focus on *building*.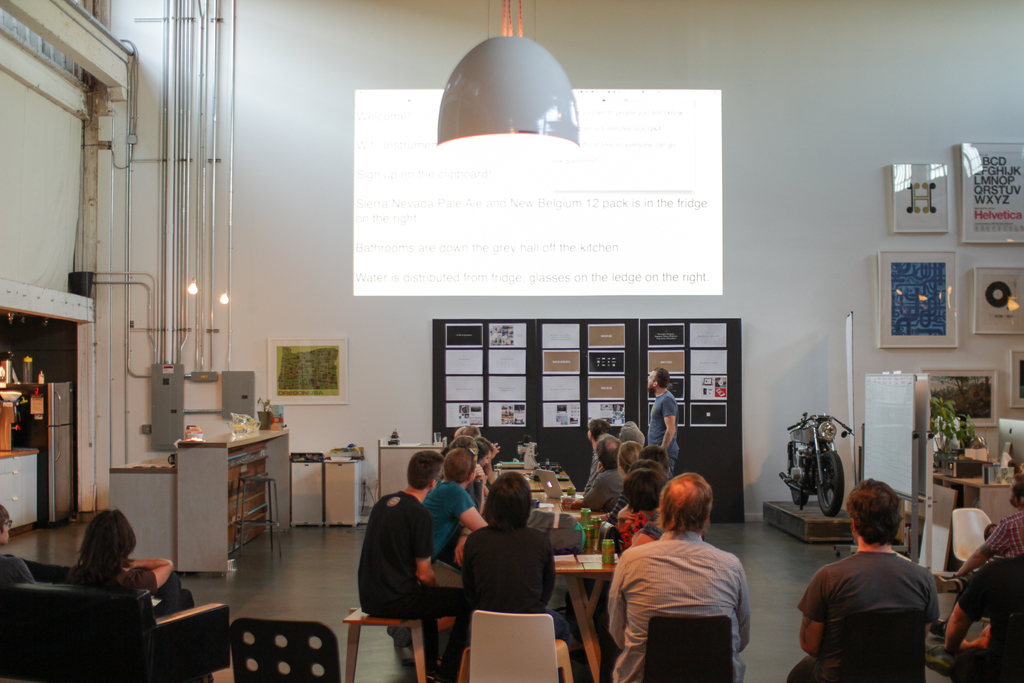
Focused at select_region(0, 0, 1023, 682).
